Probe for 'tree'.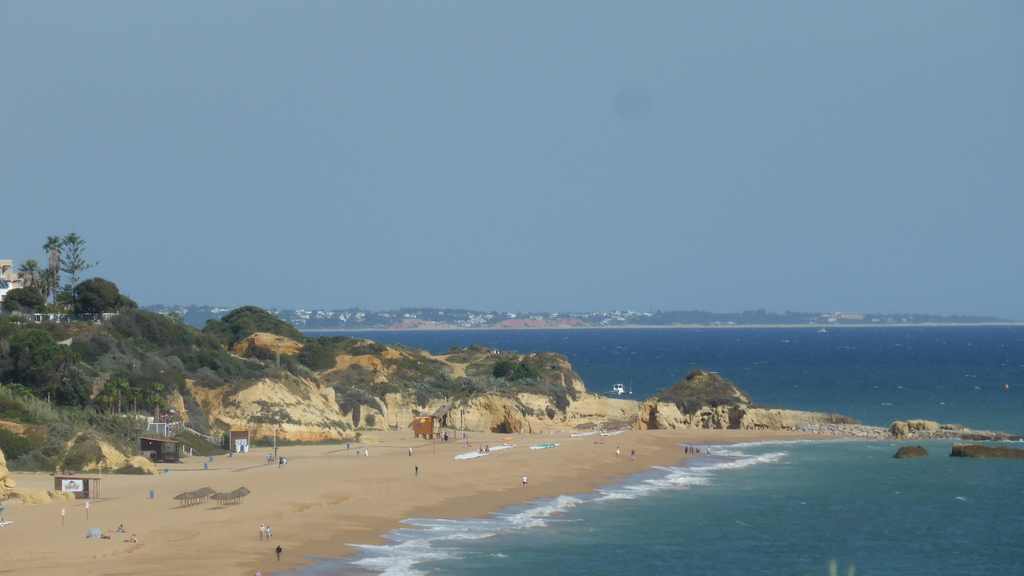
Probe result: bbox(67, 329, 172, 375).
